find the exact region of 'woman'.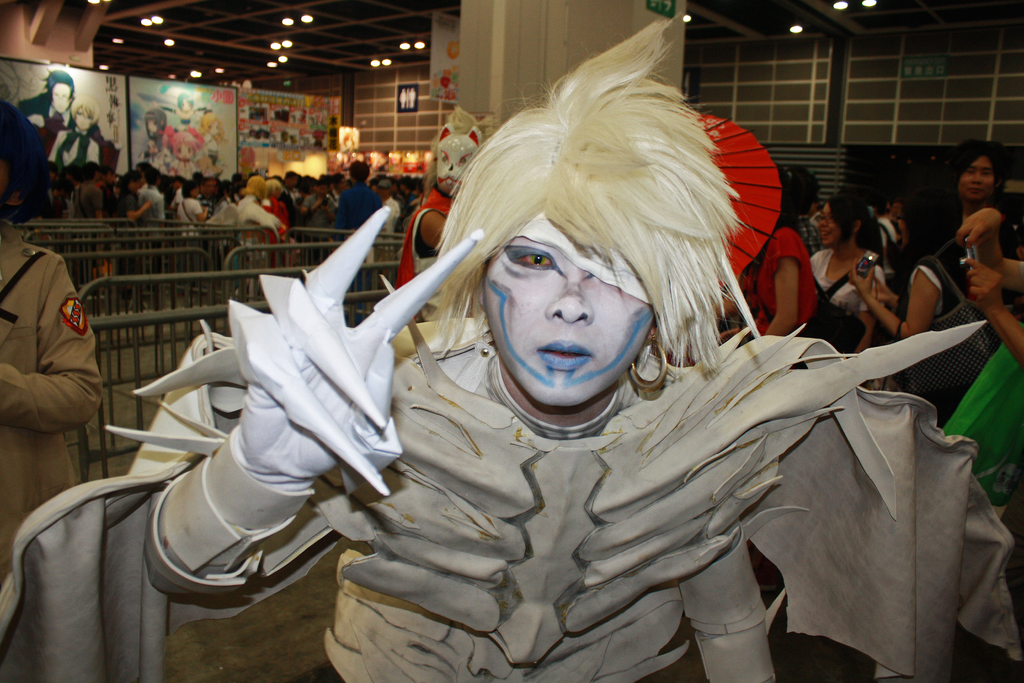
Exact region: (x1=840, y1=165, x2=980, y2=344).
